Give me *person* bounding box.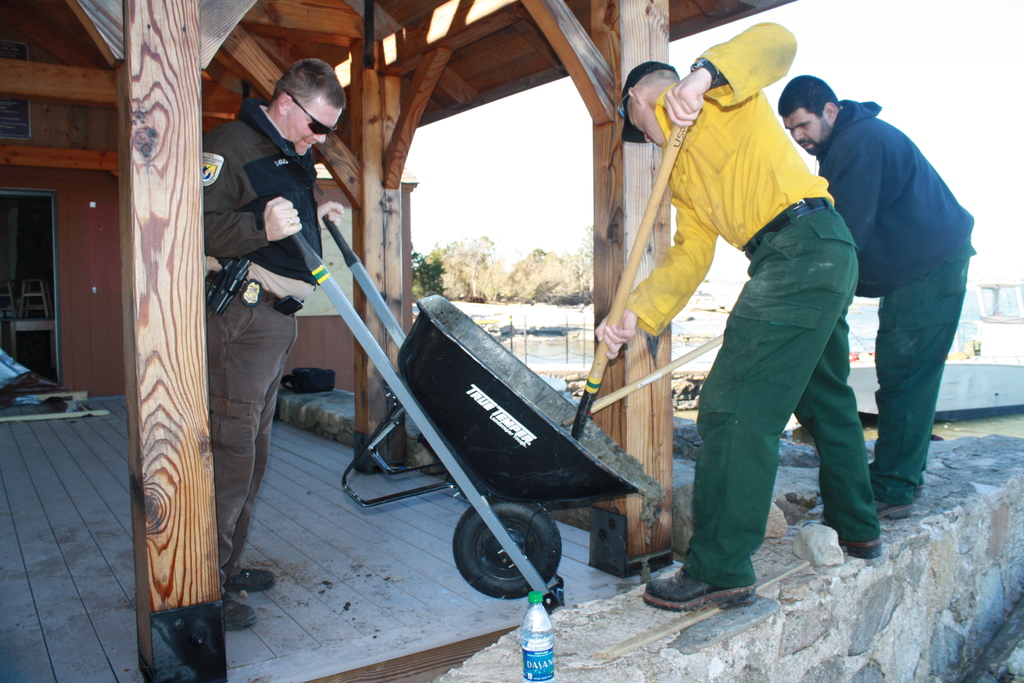
<box>778,69,978,523</box>.
